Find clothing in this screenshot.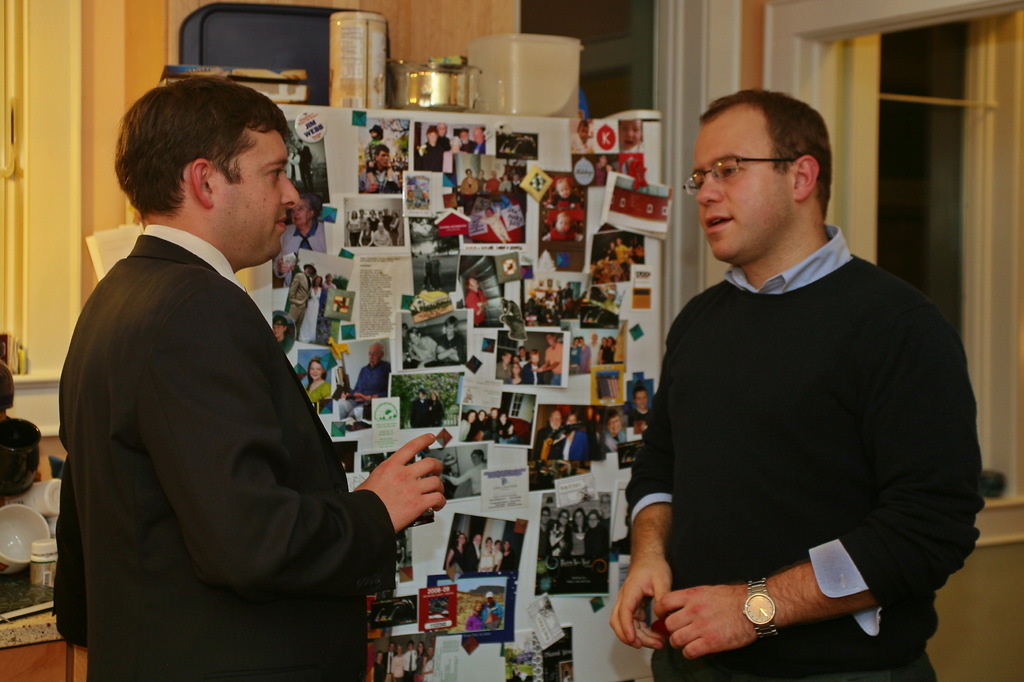
The bounding box for clothing is <region>550, 227, 575, 240</region>.
